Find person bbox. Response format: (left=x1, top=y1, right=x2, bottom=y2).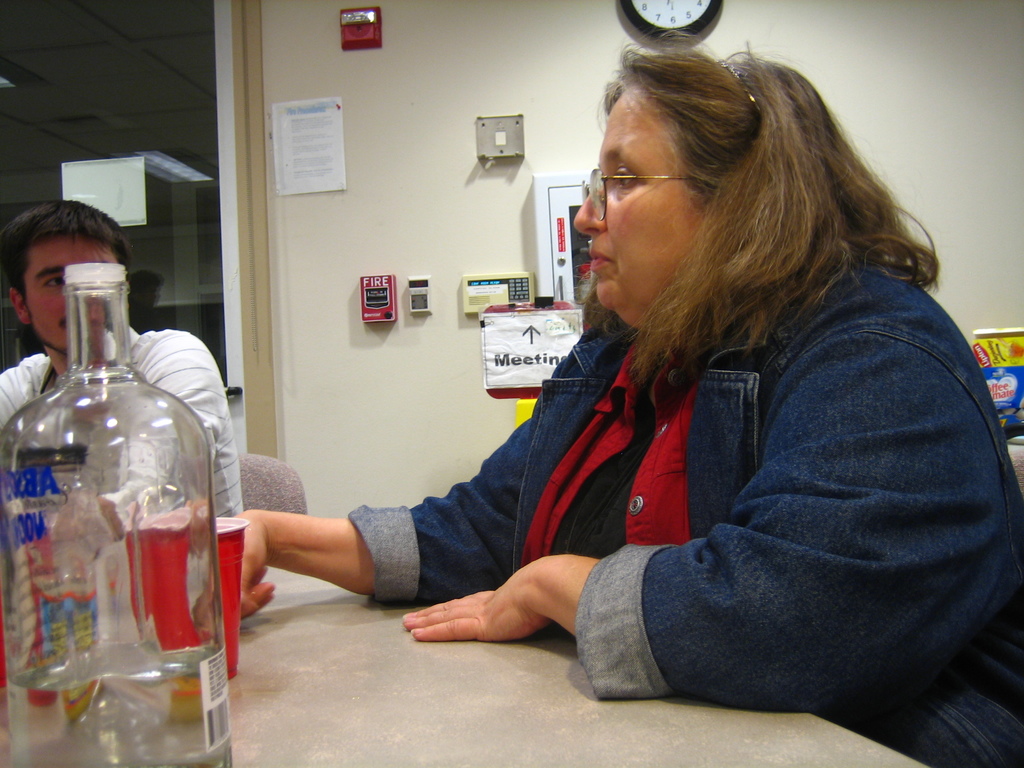
(left=188, top=28, right=1023, bottom=767).
